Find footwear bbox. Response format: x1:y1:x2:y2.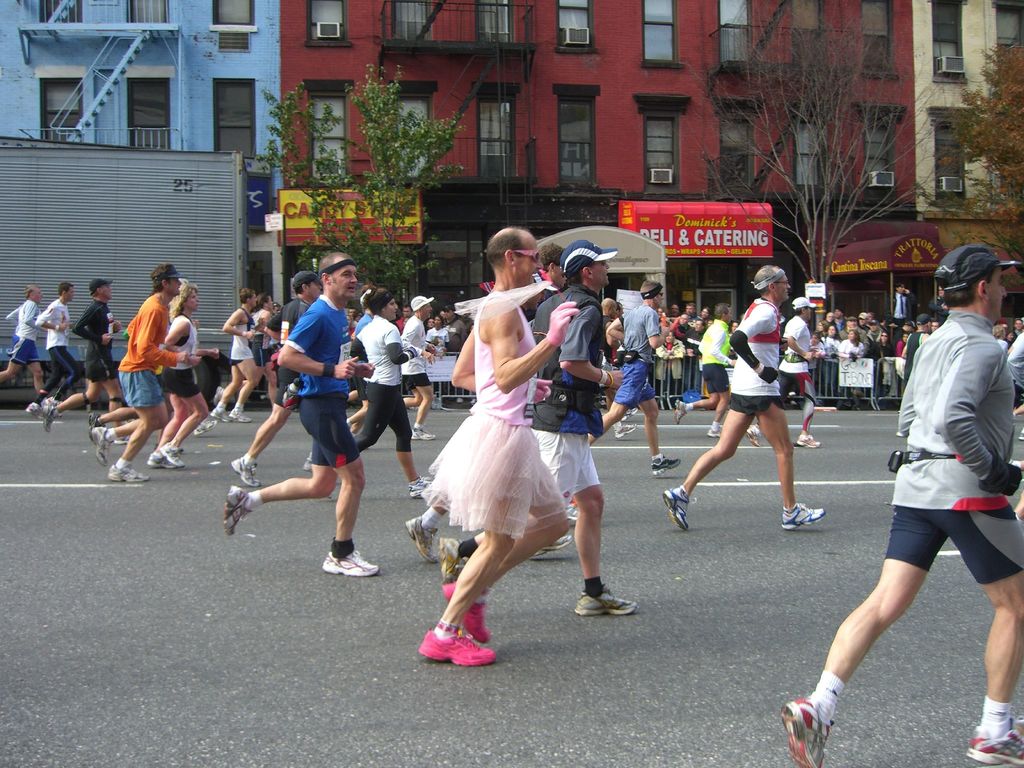
800:427:820:447.
